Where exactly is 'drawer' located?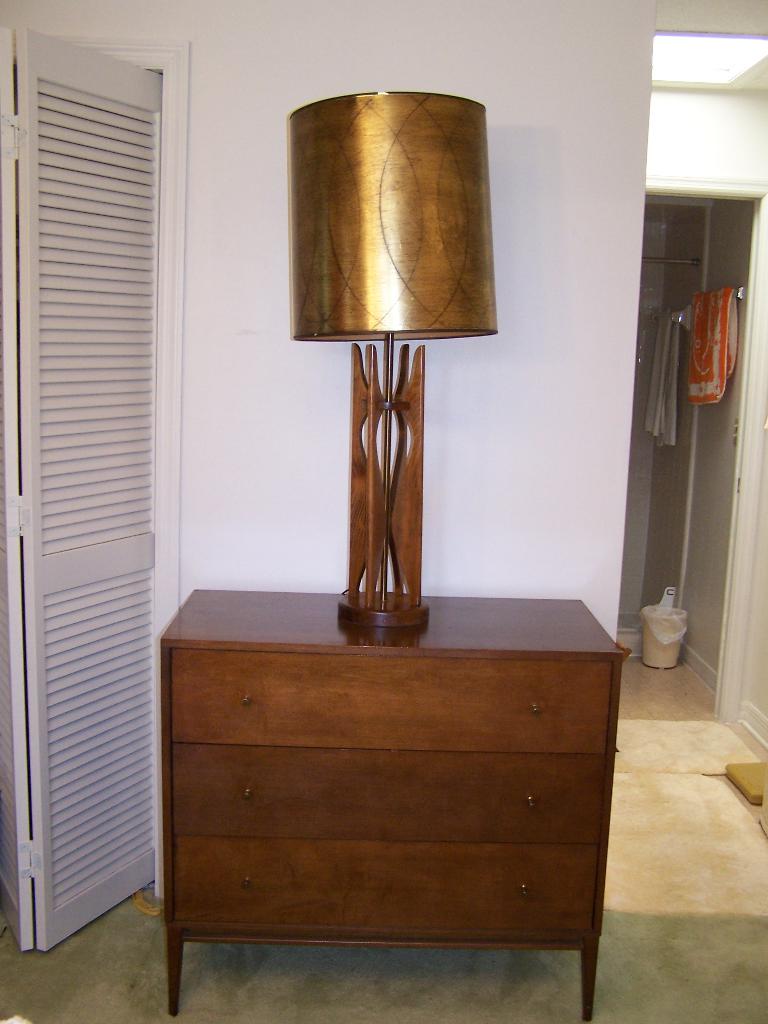
Its bounding box is left=168, top=649, right=614, bottom=753.
